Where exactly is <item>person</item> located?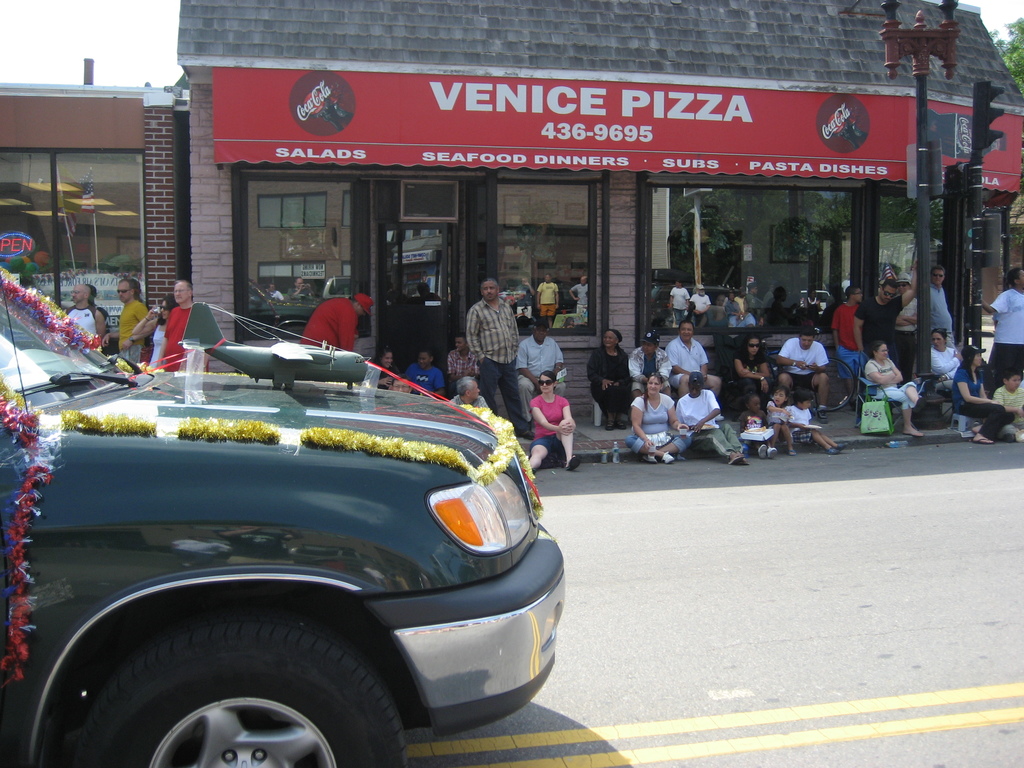
Its bounding box is BBox(790, 392, 846, 449).
